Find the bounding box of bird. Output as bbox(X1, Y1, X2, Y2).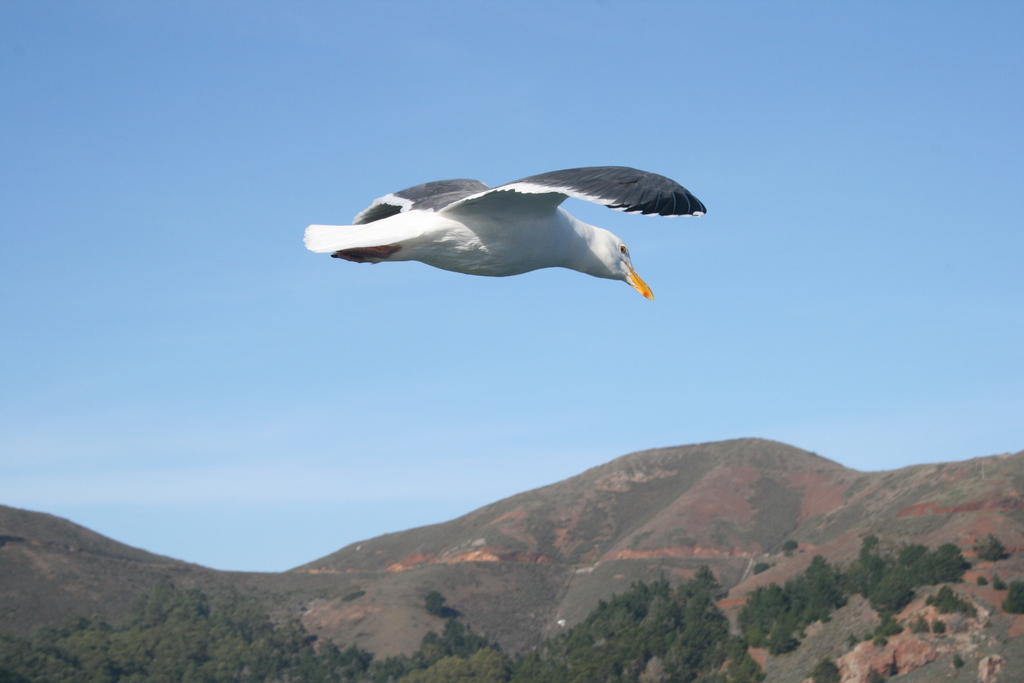
bbox(302, 161, 712, 302).
